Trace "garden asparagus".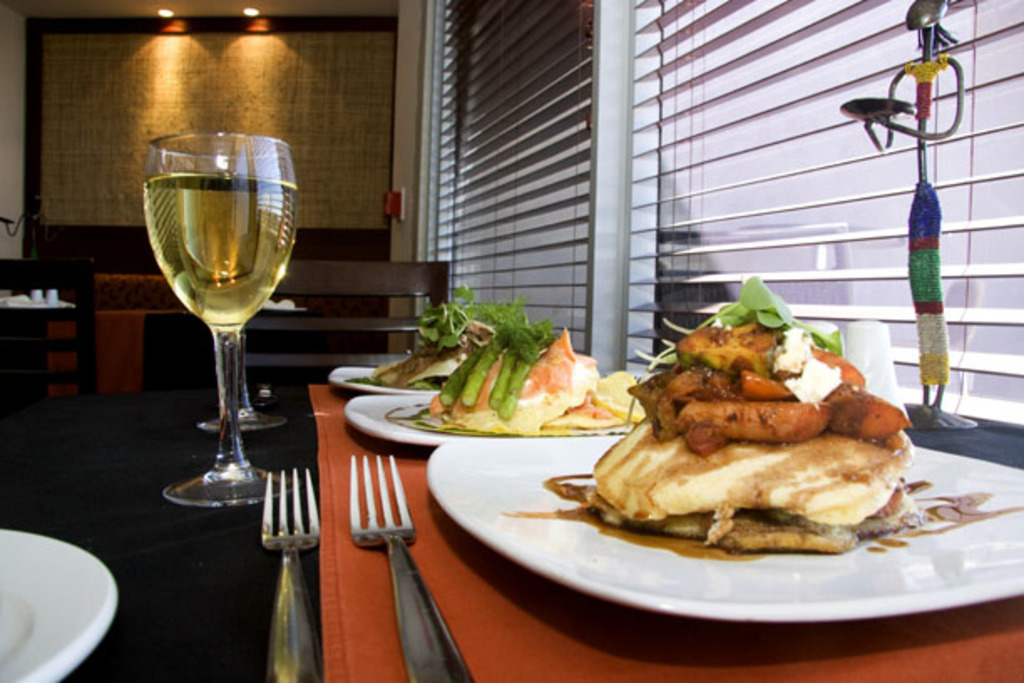
Traced to 438/306/559/415.
